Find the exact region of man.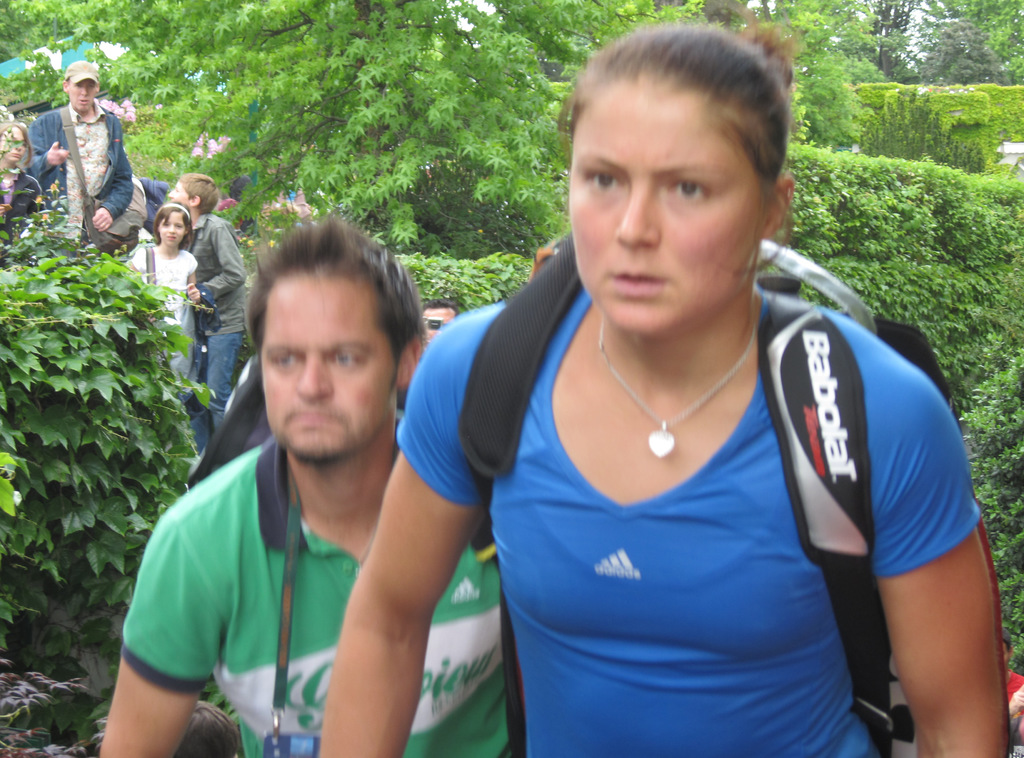
Exact region: 15, 58, 132, 263.
